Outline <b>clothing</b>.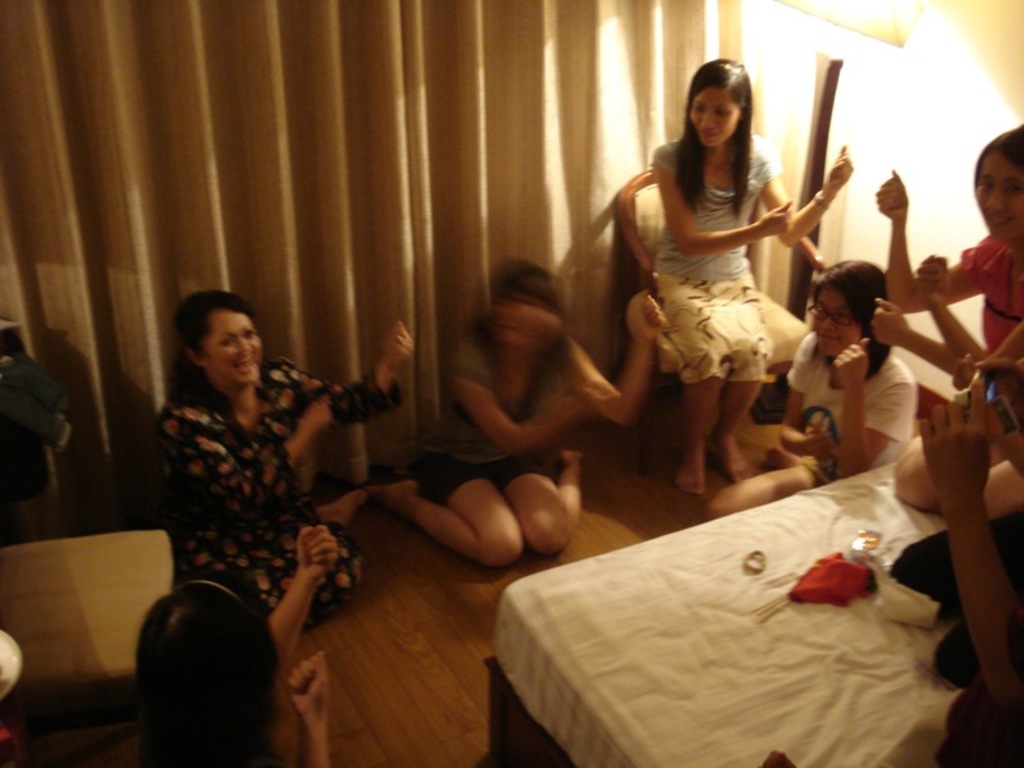
Outline: 151 344 347 660.
